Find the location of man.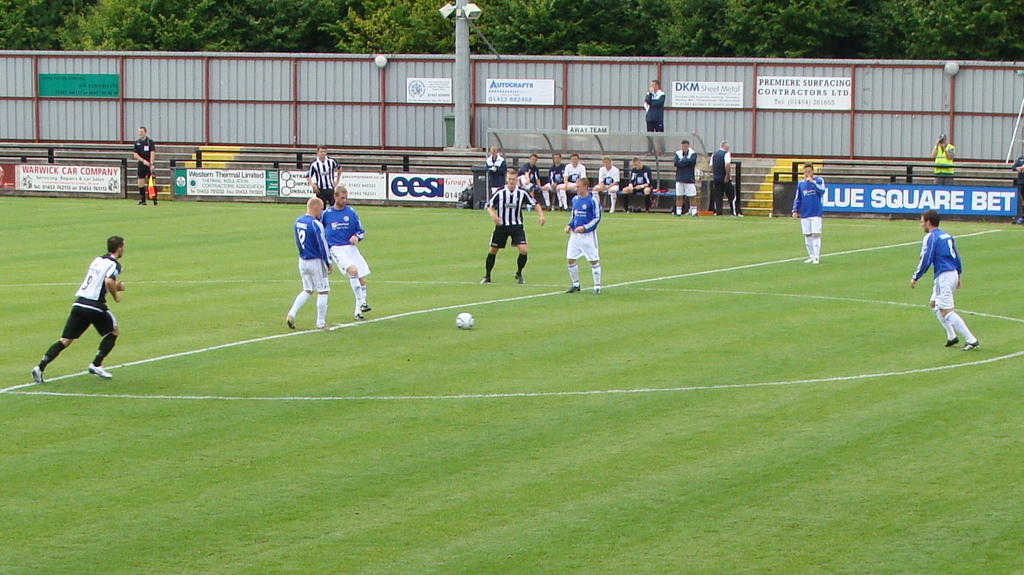
Location: l=559, t=178, r=604, b=295.
